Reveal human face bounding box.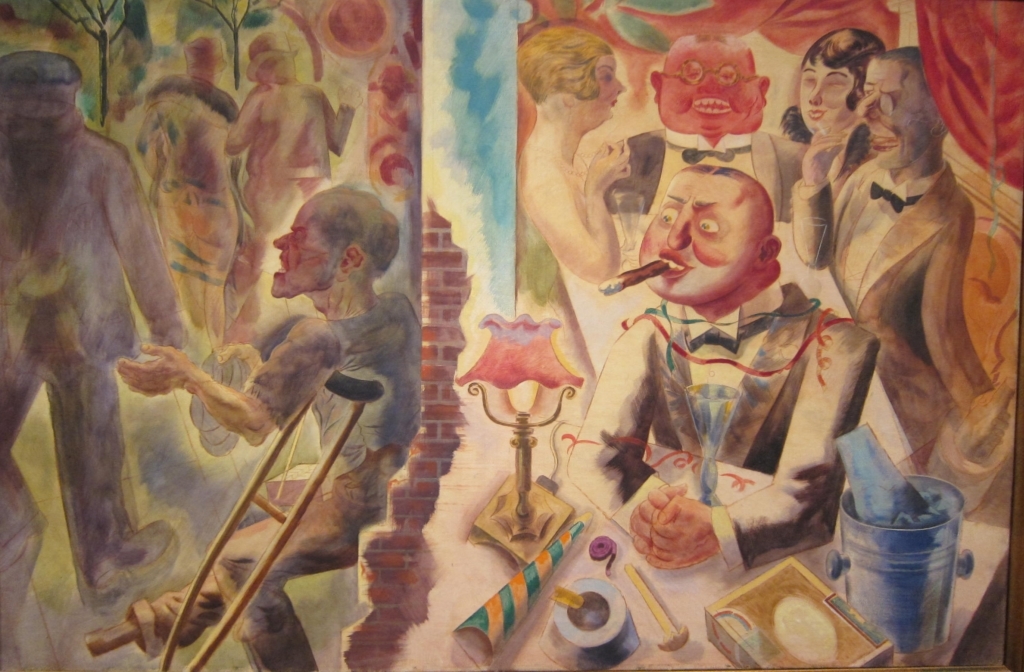
Revealed: select_region(268, 197, 335, 297).
